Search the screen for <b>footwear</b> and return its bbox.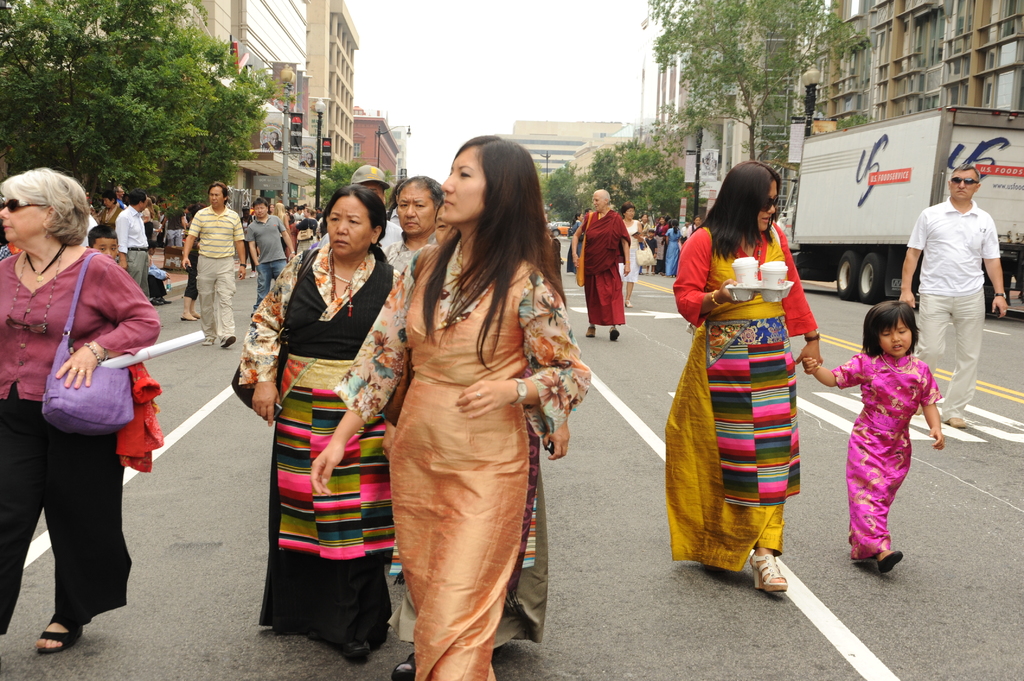
Found: (623,299,634,309).
